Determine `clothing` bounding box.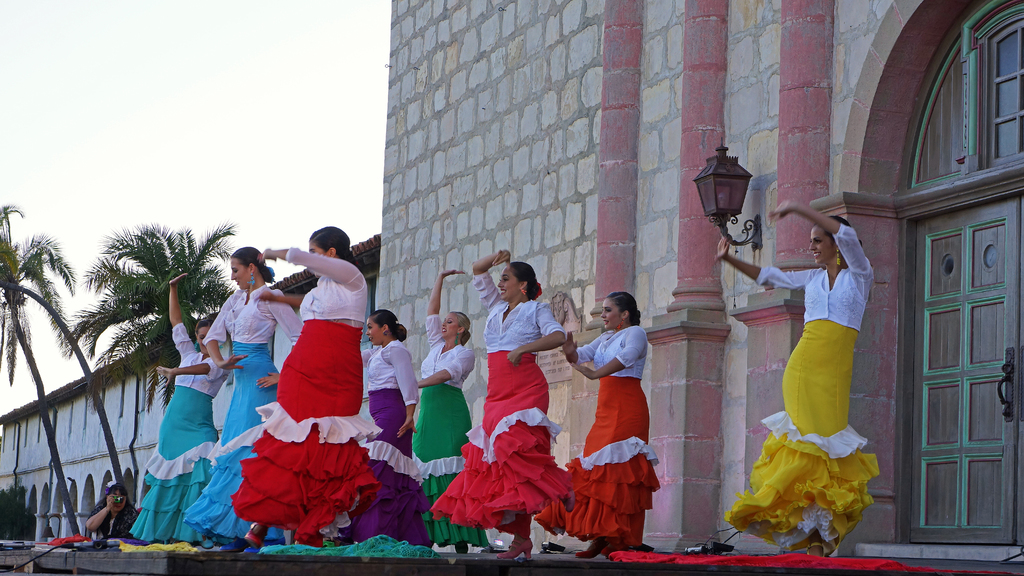
Determined: box=[230, 244, 383, 544].
